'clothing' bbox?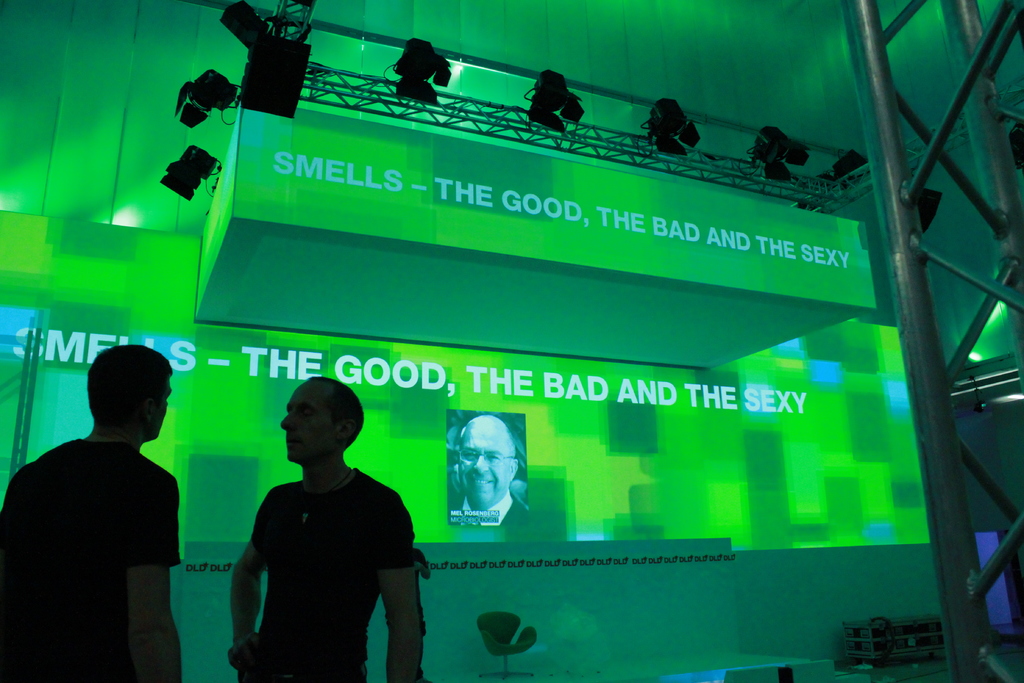
217,443,413,674
